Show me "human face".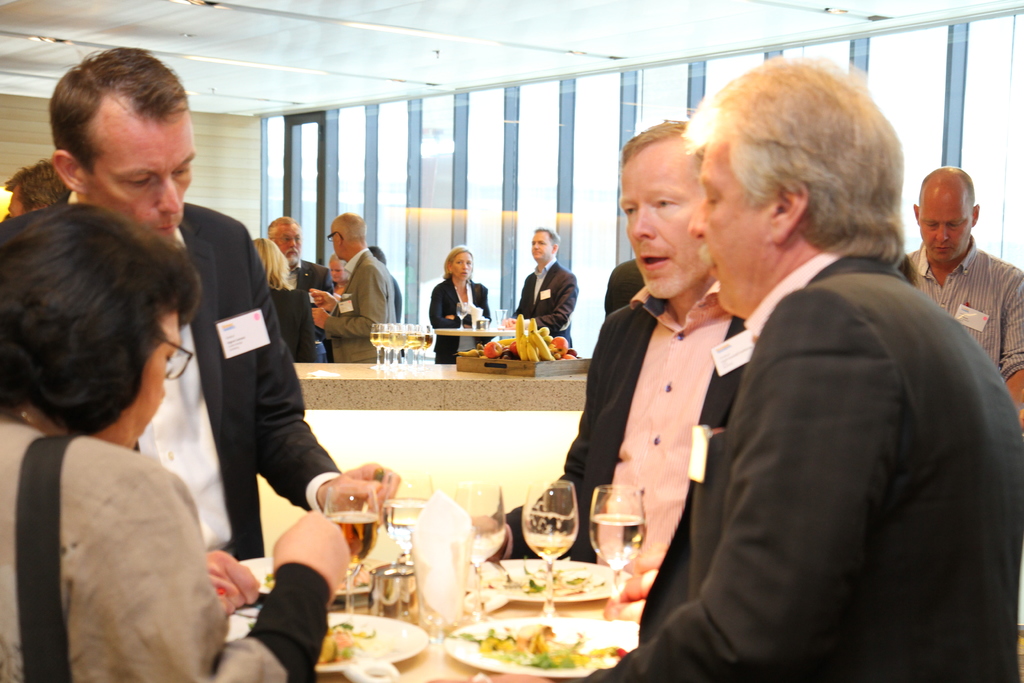
"human face" is here: l=7, t=186, r=21, b=213.
